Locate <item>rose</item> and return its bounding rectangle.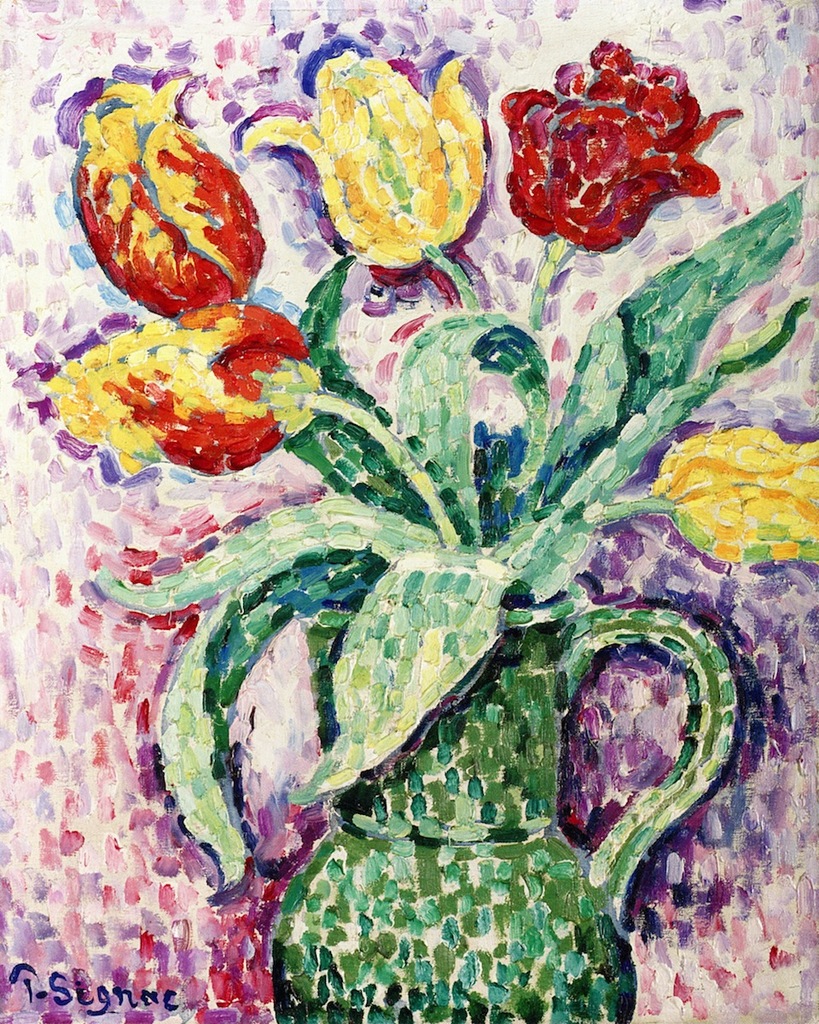
[68, 67, 265, 320].
